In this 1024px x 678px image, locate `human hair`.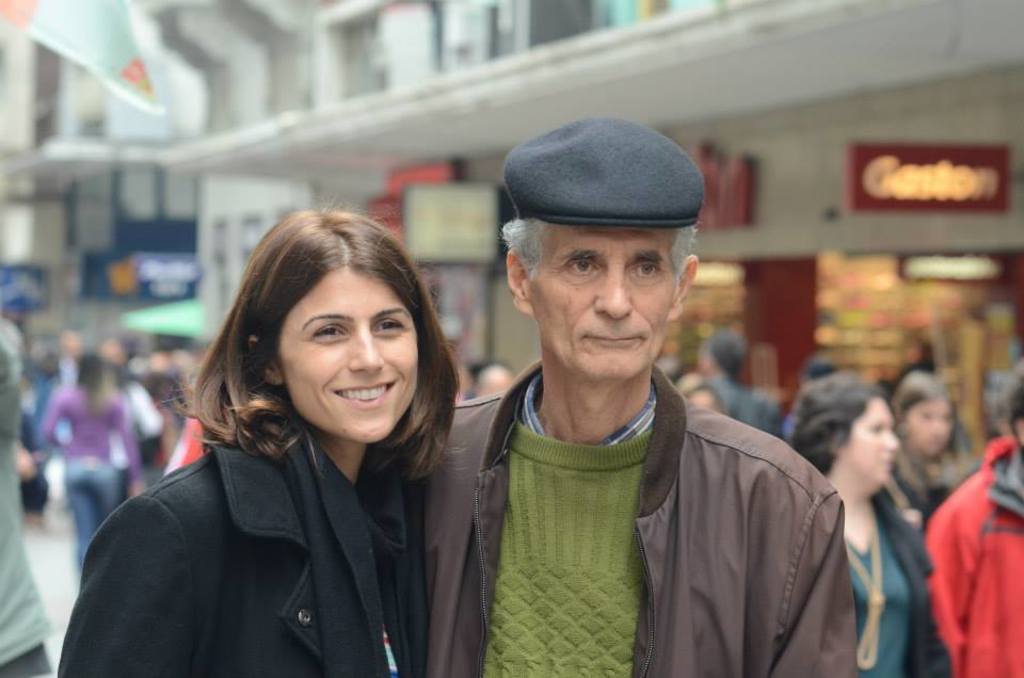
Bounding box: [left=994, top=367, right=1023, bottom=451].
